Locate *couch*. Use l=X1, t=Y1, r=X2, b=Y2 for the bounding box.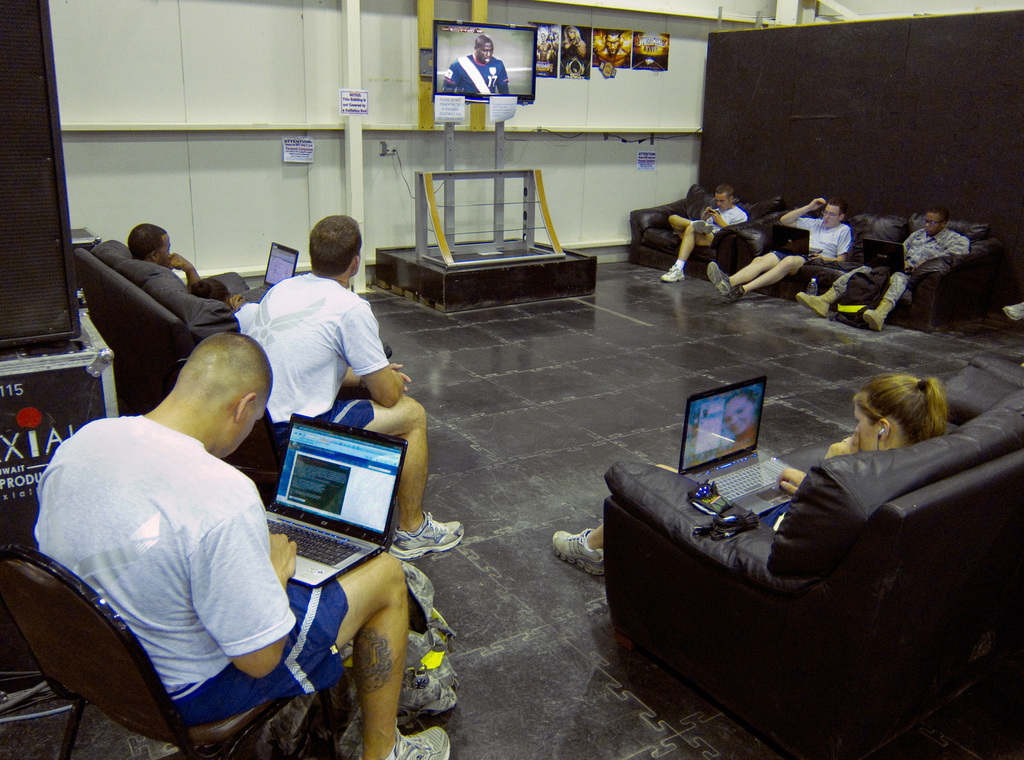
l=548, t=376, r=990, b=718.
